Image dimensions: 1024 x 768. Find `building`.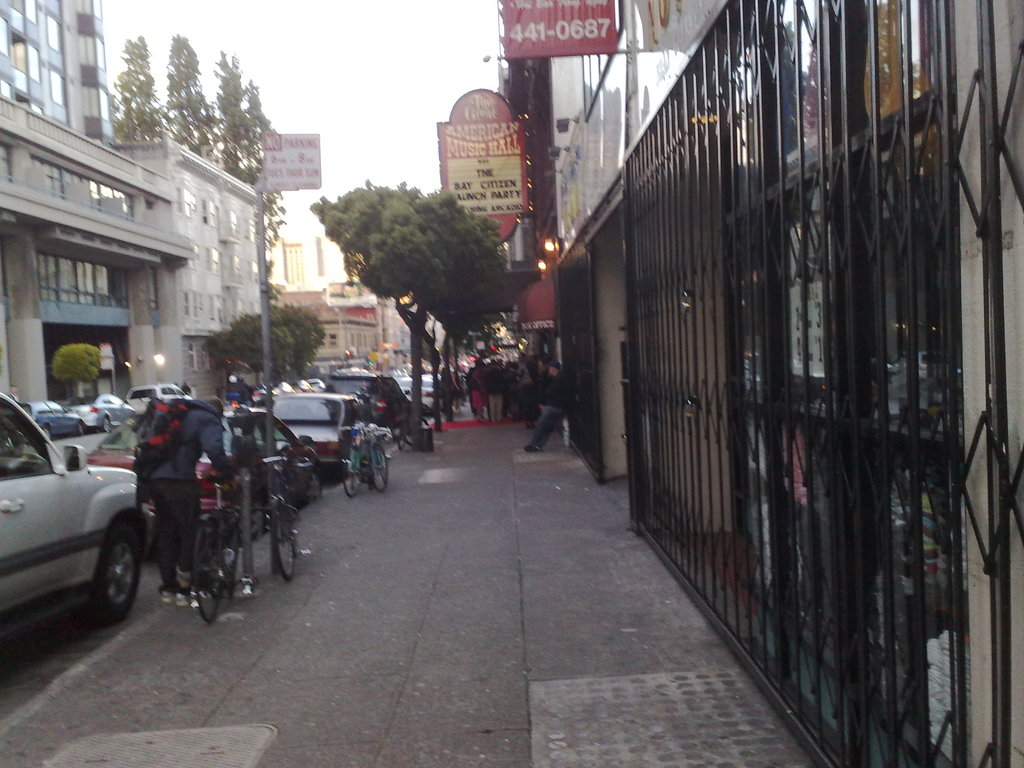
<region>503, 0, 1023, 767</region>.
